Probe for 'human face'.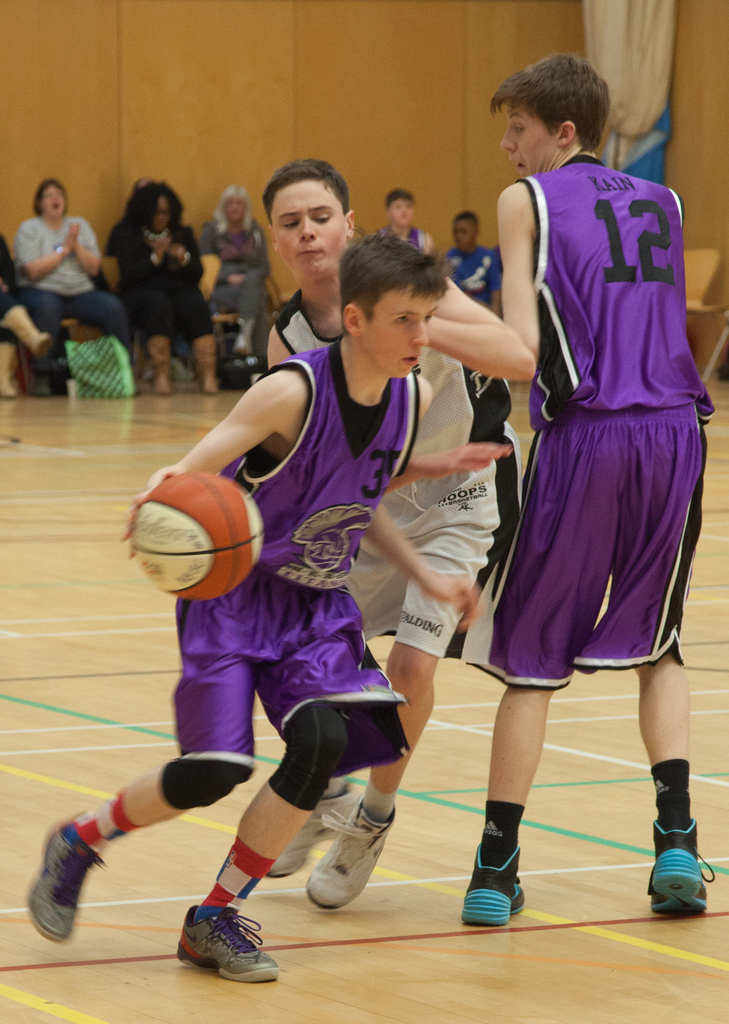
Probe result: x1=271, y1=174, x2=345, y2=274.
